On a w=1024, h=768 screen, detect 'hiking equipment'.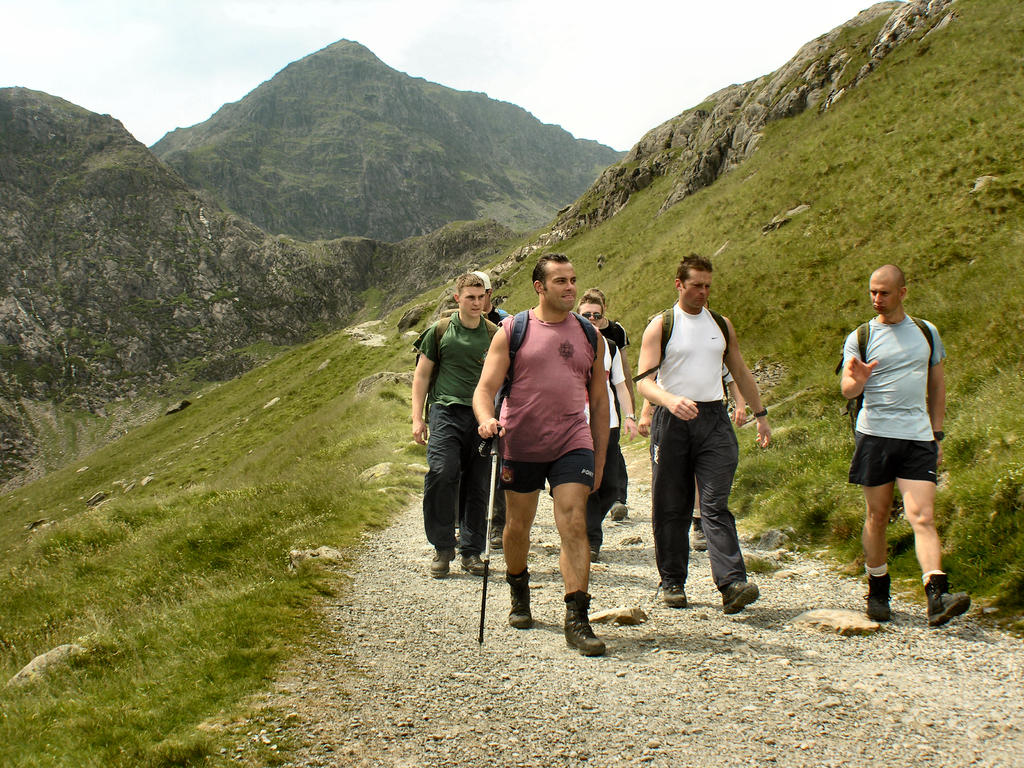
[left=492, top=305, right=604, bottom=419].
